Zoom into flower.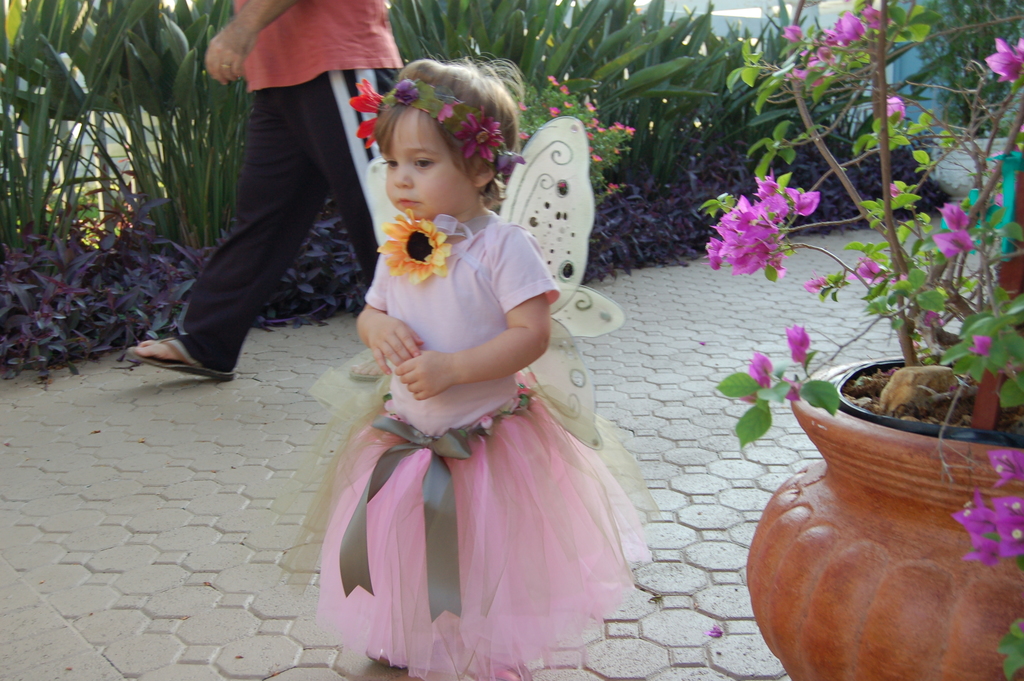
Zoom target: Rect(941, 202, 970, 227).
